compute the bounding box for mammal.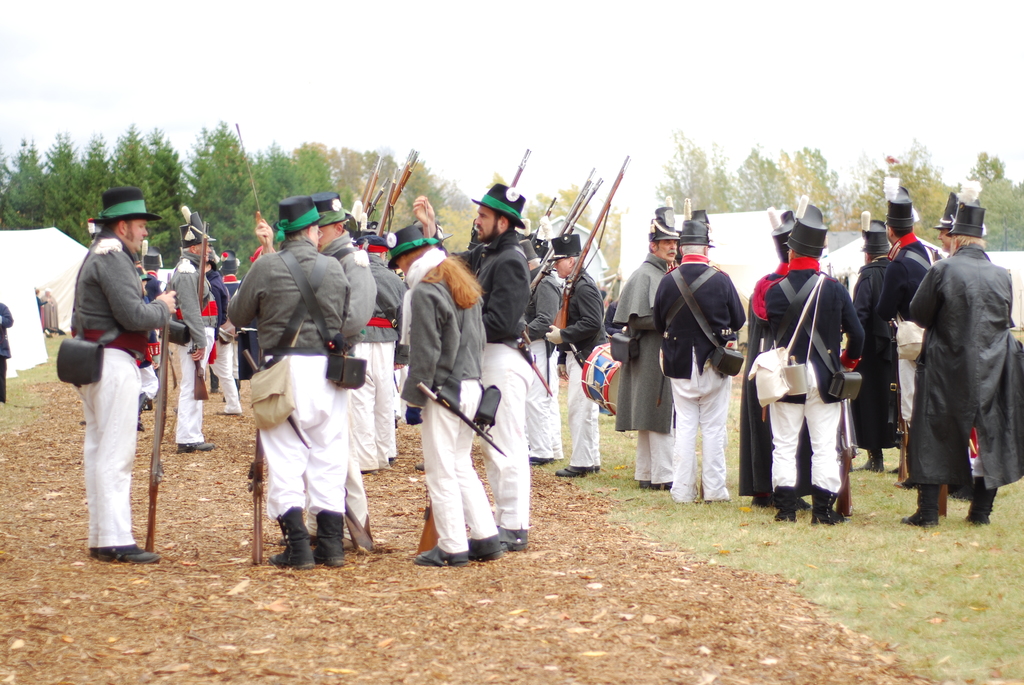
select_region(42, 286, 55, 332).
